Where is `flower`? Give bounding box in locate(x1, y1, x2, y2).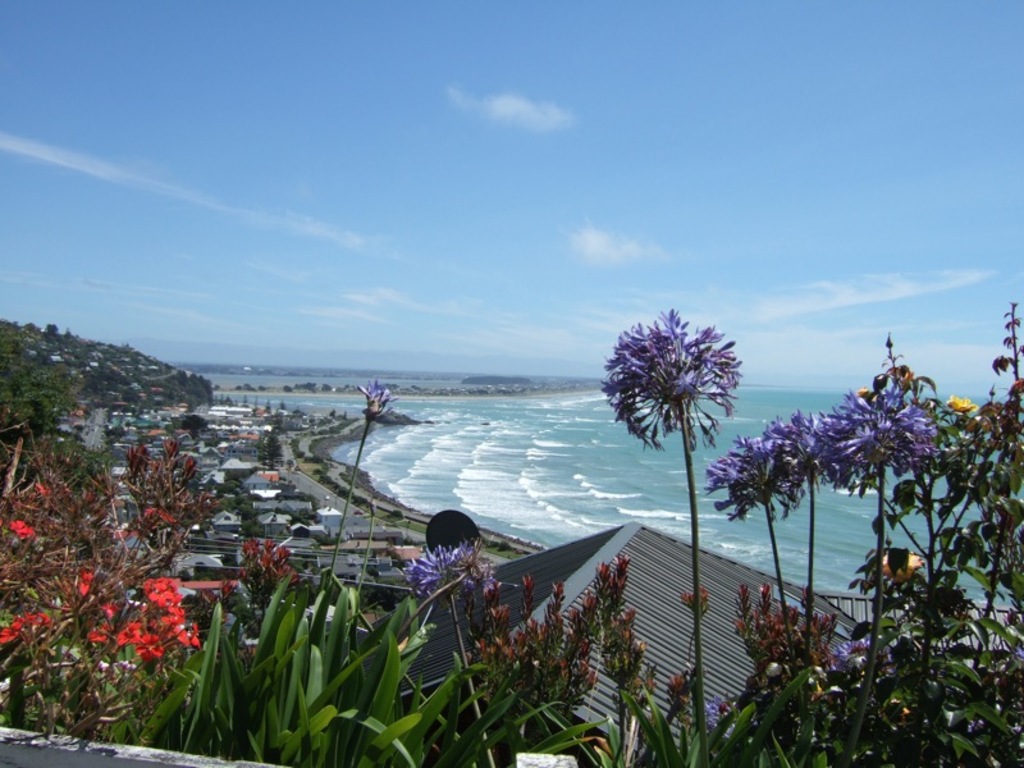
locate(0, 616, 56, 640).
